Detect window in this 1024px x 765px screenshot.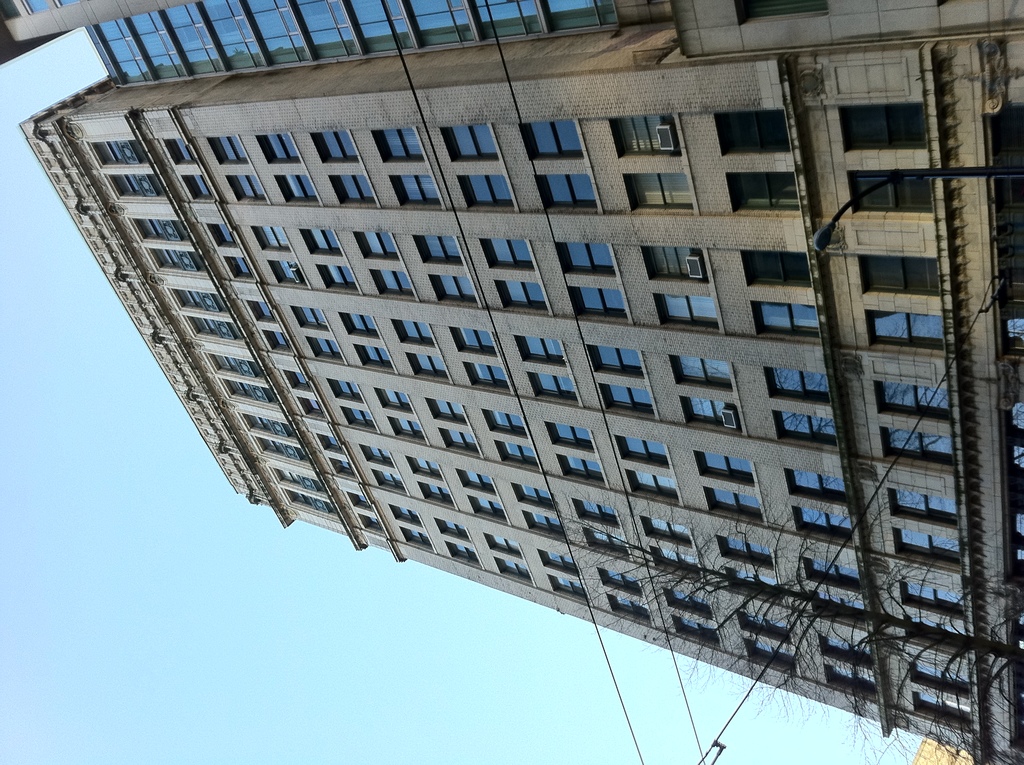
Detection: {"left": 388, "top": 503, "right": 424, "bottom": 527}.
